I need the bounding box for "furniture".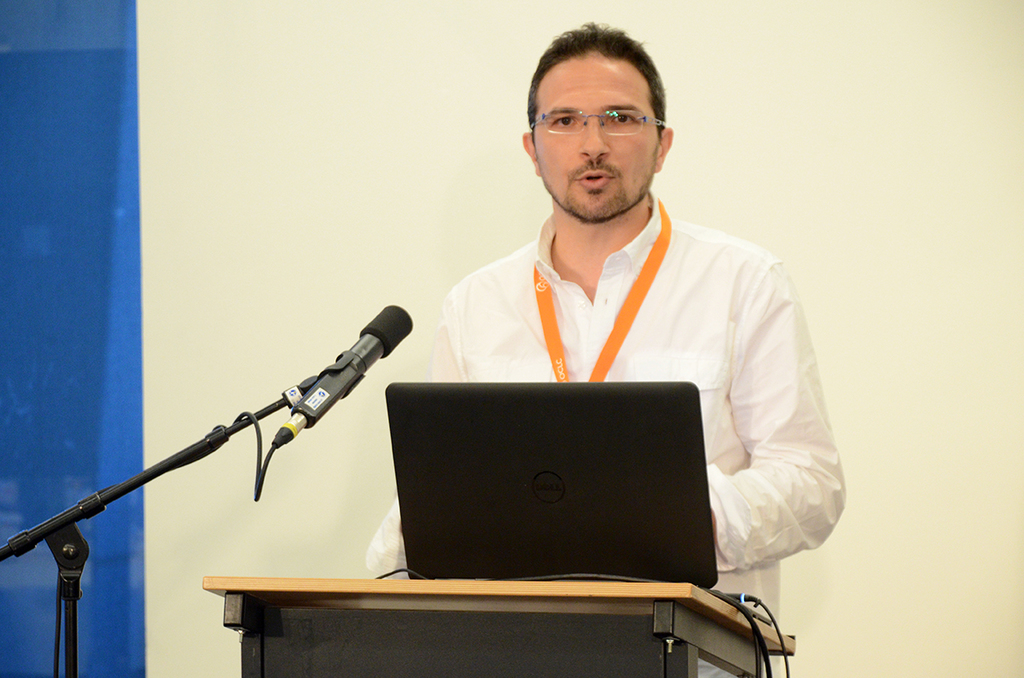
Here it is: 201:572:793:677.
